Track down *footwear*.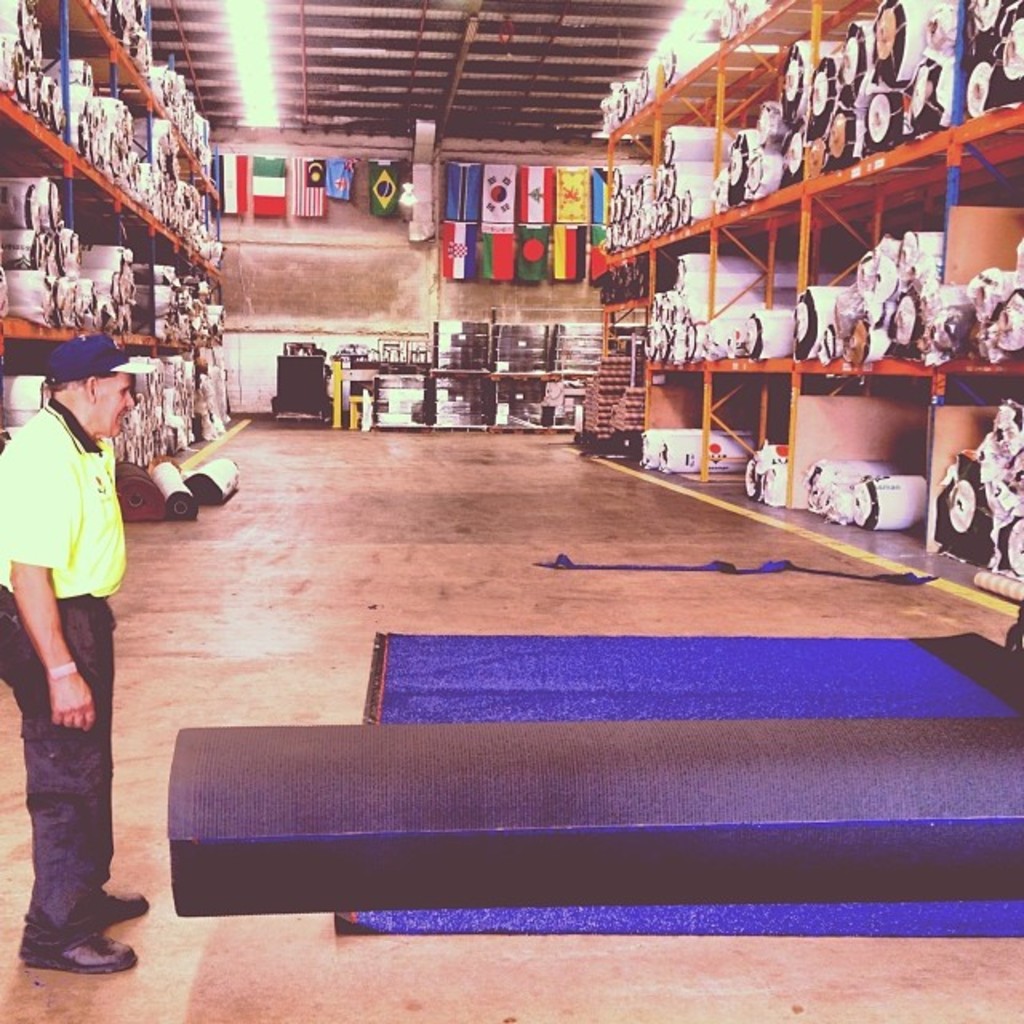
Tracked to <bbox>18, 922, 136, 974</bbox>.
